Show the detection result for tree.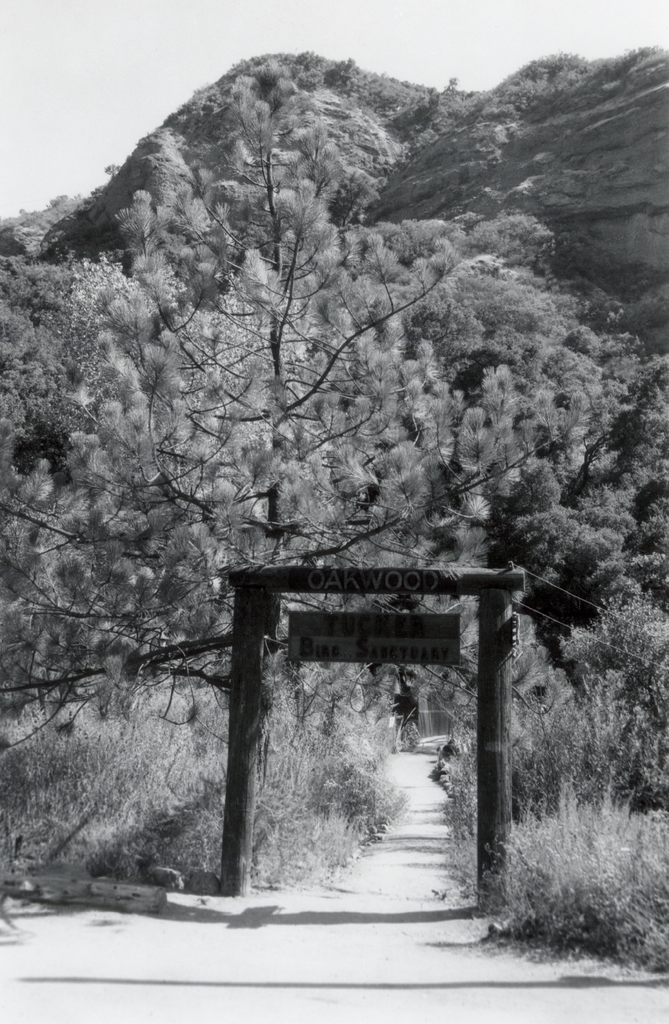
locate(428, 309, 668, 980).
